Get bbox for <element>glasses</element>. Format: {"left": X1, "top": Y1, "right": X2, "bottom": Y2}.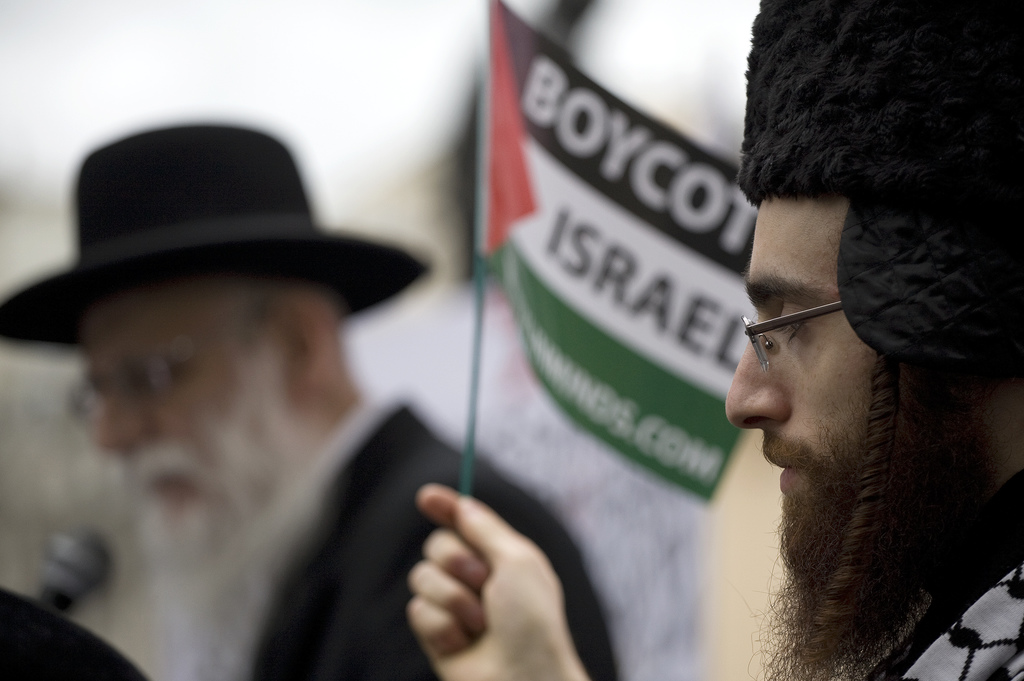
{"left": 735, "top": 280, "right": 906, "bottom": 376}.
